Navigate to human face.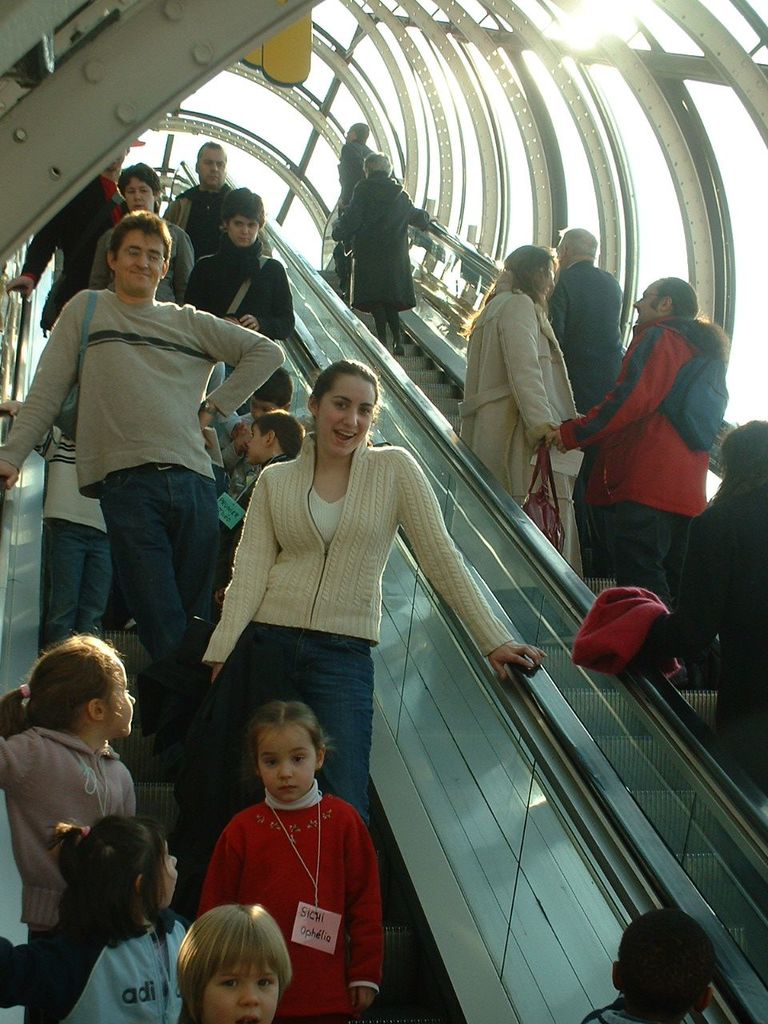
Navigation target: (x1=201, y1=965, x2=278, y2=1023).
